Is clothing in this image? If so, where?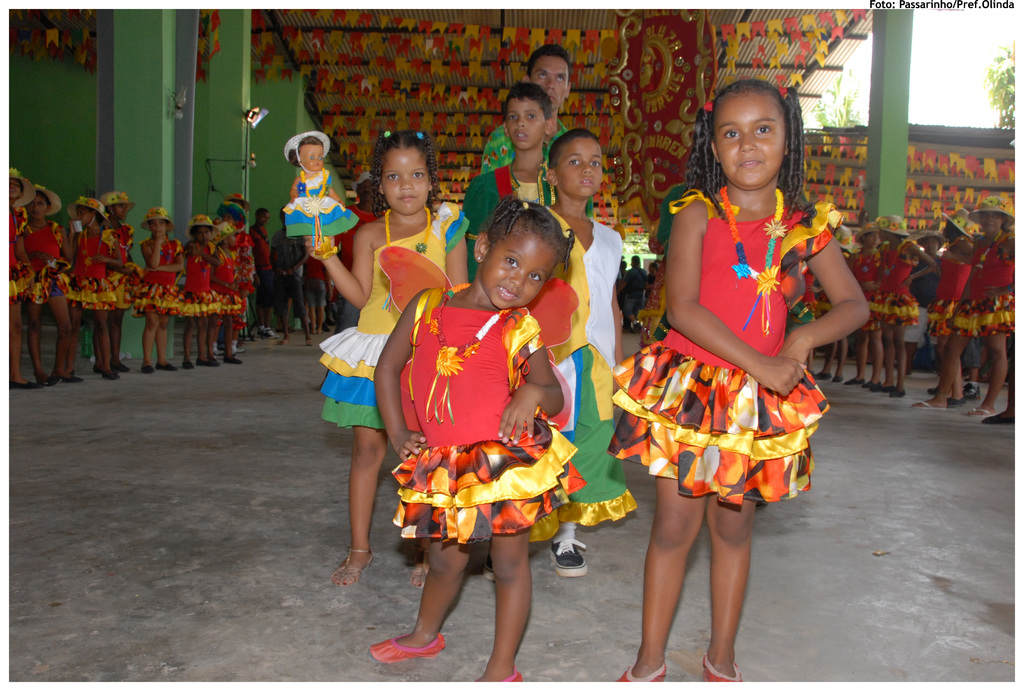
Yes, at bbox=(99, 214, 134, 312).
